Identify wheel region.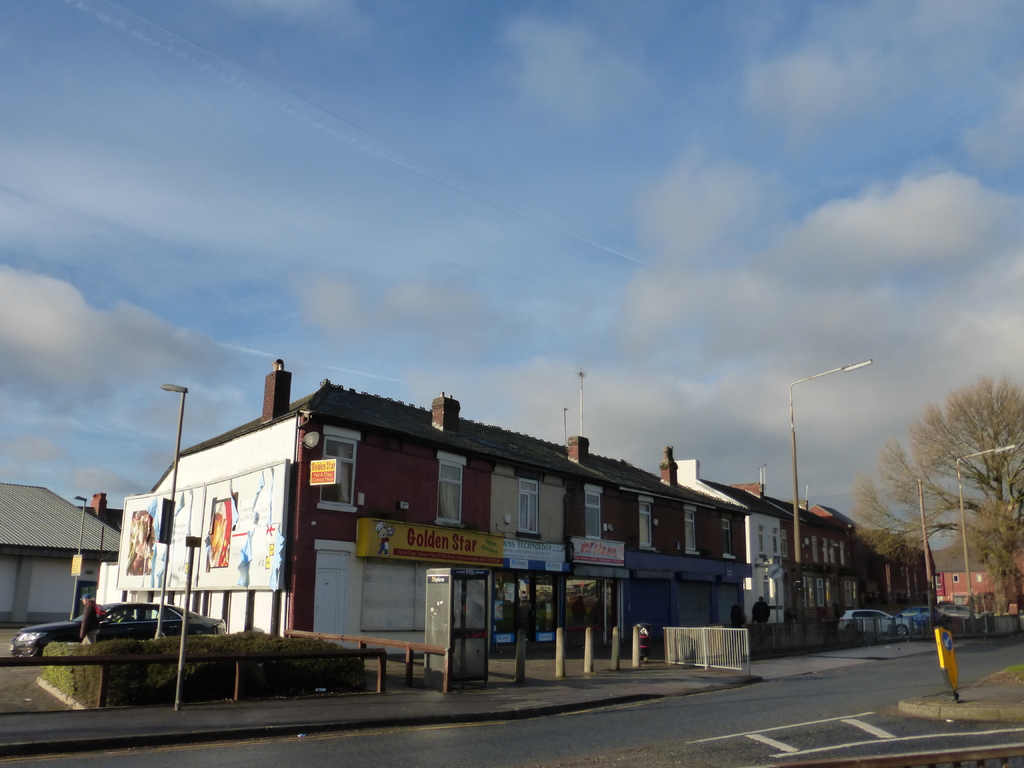
Region: bbox(895, 622, 906, 637).
